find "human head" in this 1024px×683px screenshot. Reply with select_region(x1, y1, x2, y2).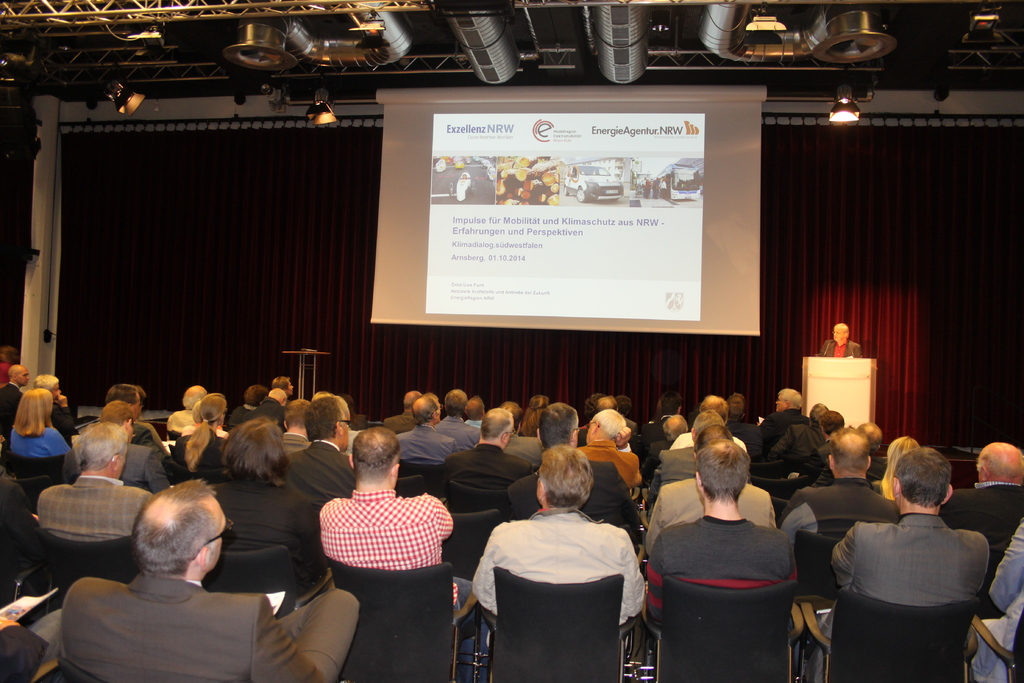
select_region(243, 384, 268, 409).
